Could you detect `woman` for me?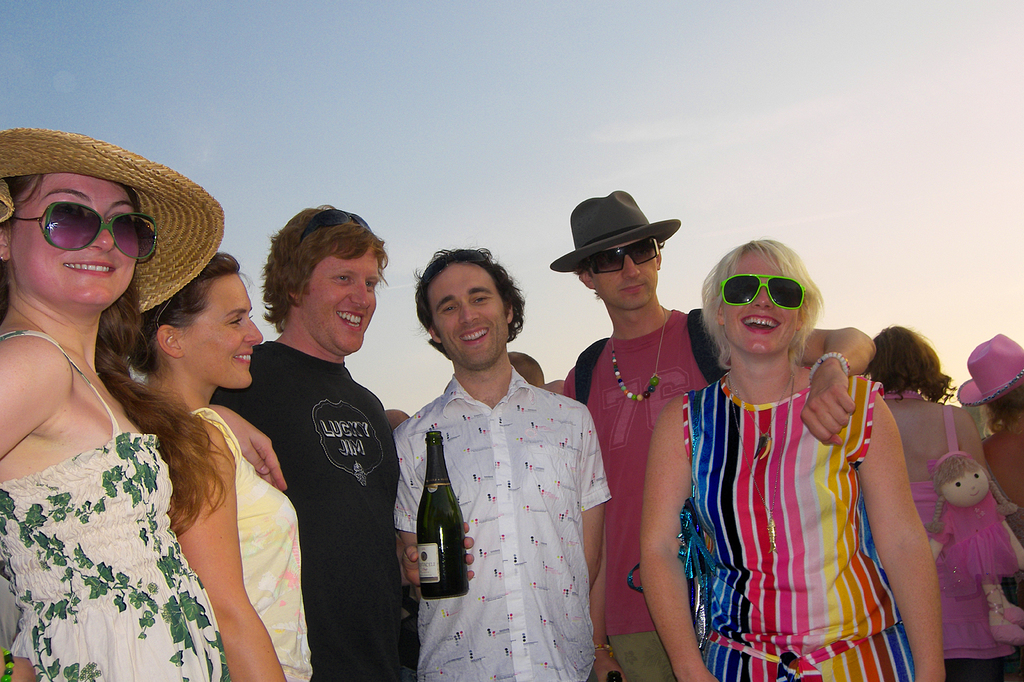
Detection result: [x1=636, y1=238, x2=943, y2=681].
